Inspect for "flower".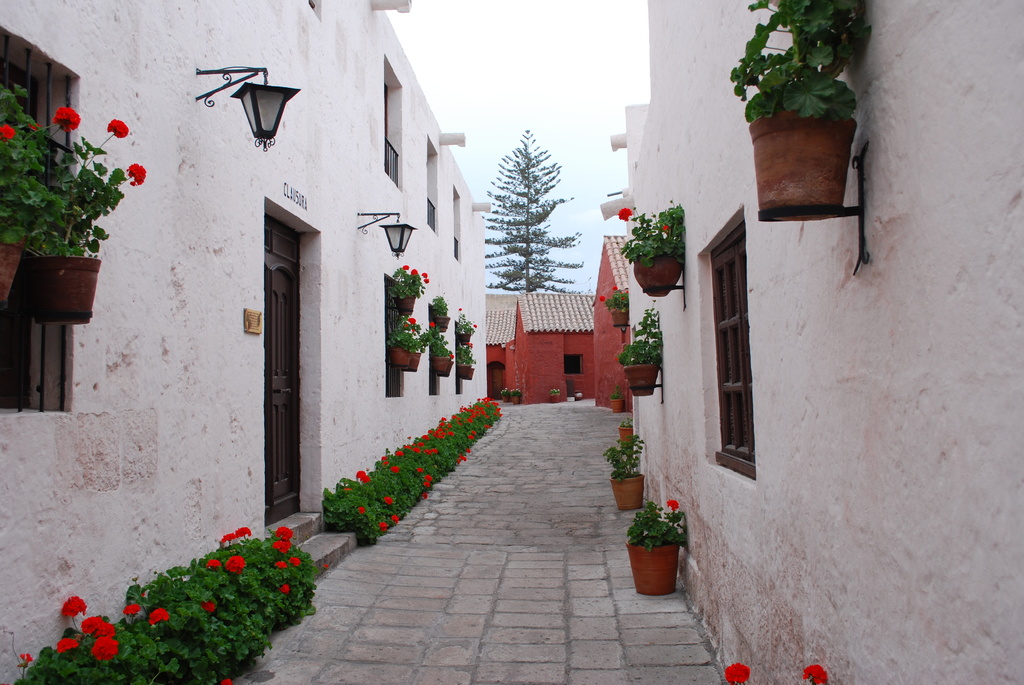
Inspection: left=803, top=663, right=827, bottom=684.
